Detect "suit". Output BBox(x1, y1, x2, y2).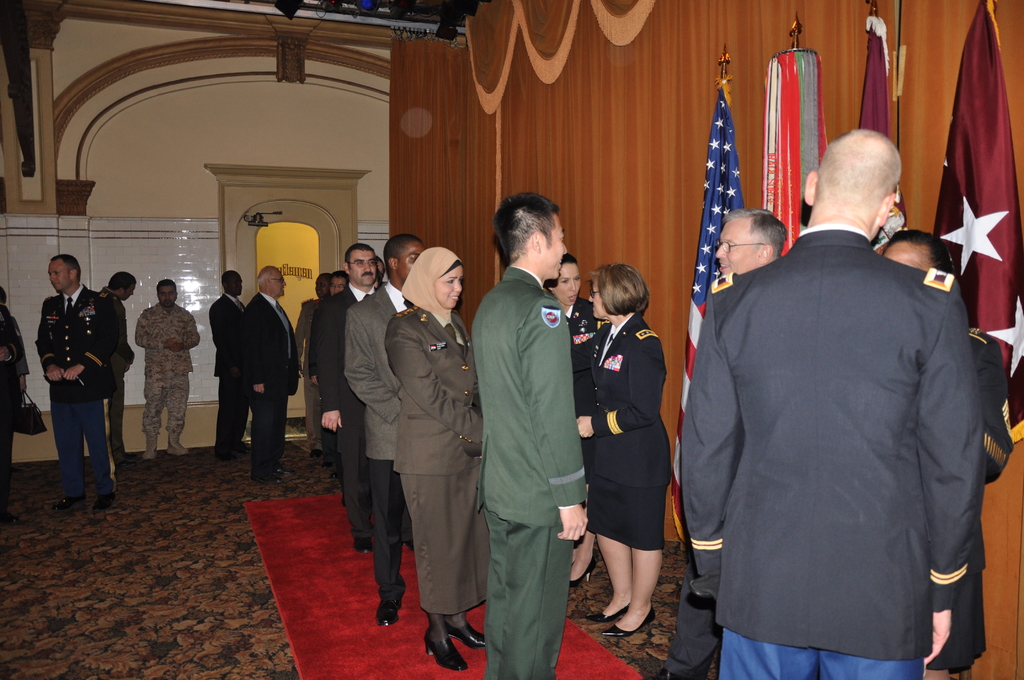
BBox(307, 295, 336, 460).
